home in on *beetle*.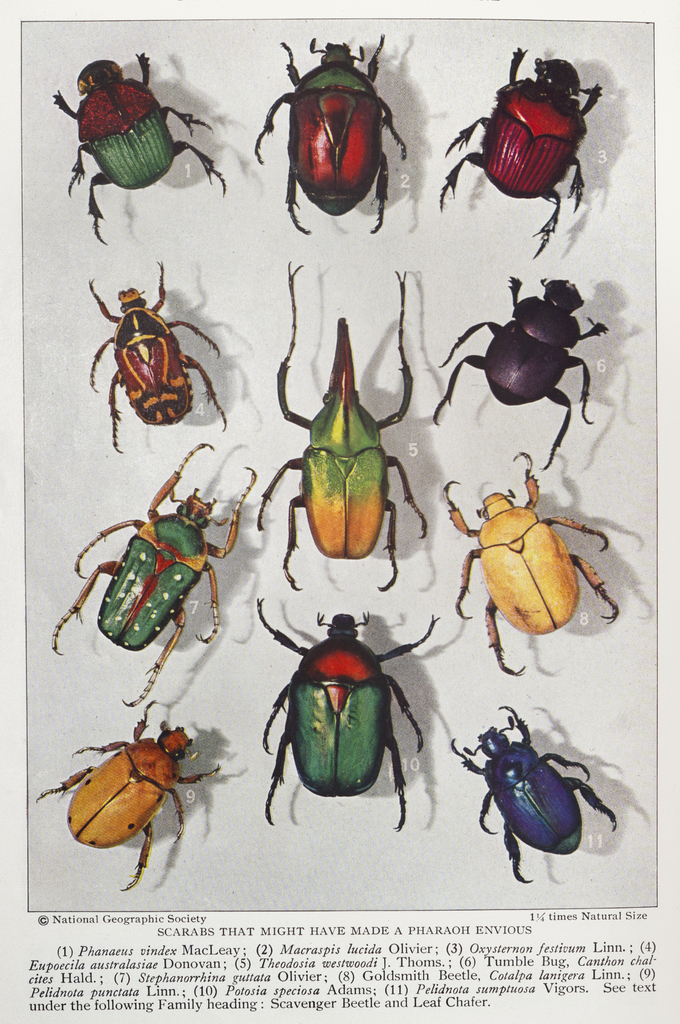
Homed in at (432, 267, 612, 479).
